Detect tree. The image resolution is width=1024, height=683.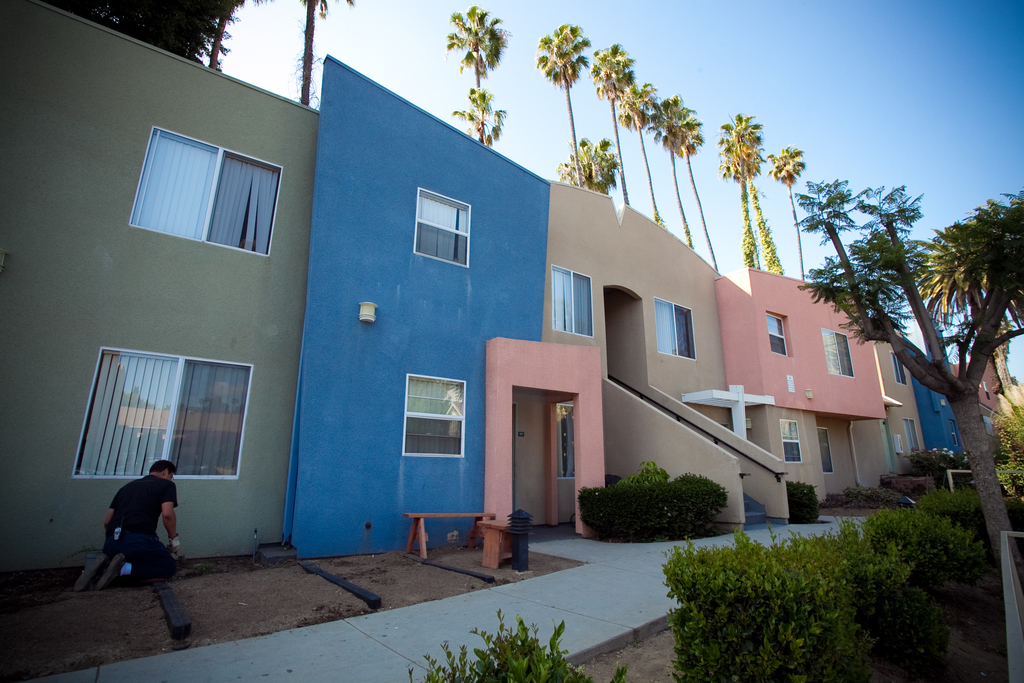
Rect(723, 144, 787, 278).
